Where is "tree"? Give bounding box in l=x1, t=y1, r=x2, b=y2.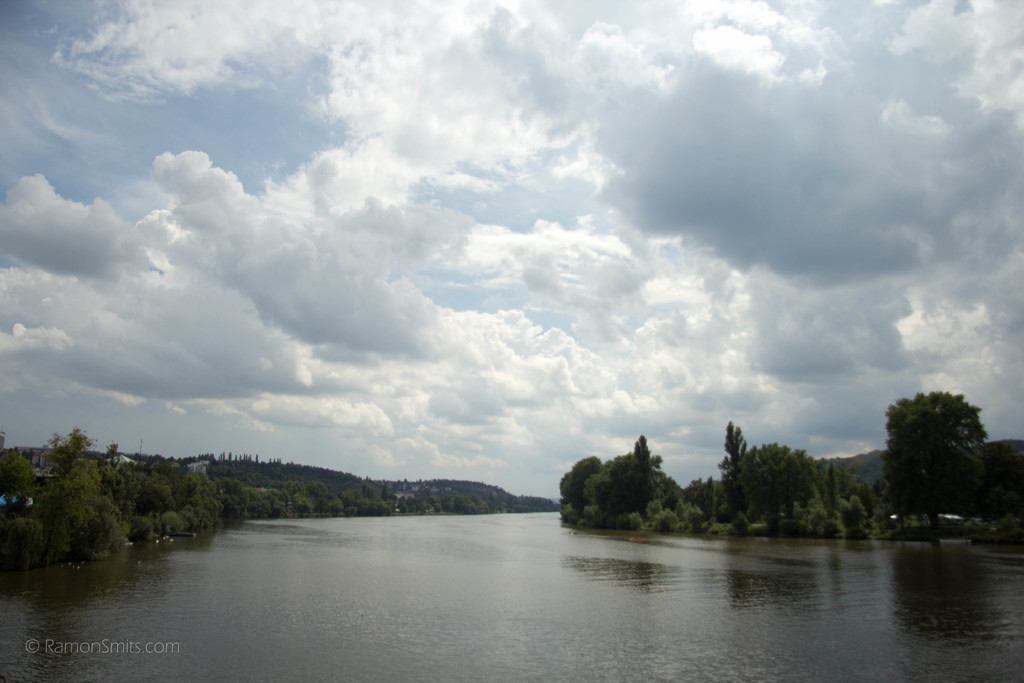
l=141, t=499, r=195, b=534.
